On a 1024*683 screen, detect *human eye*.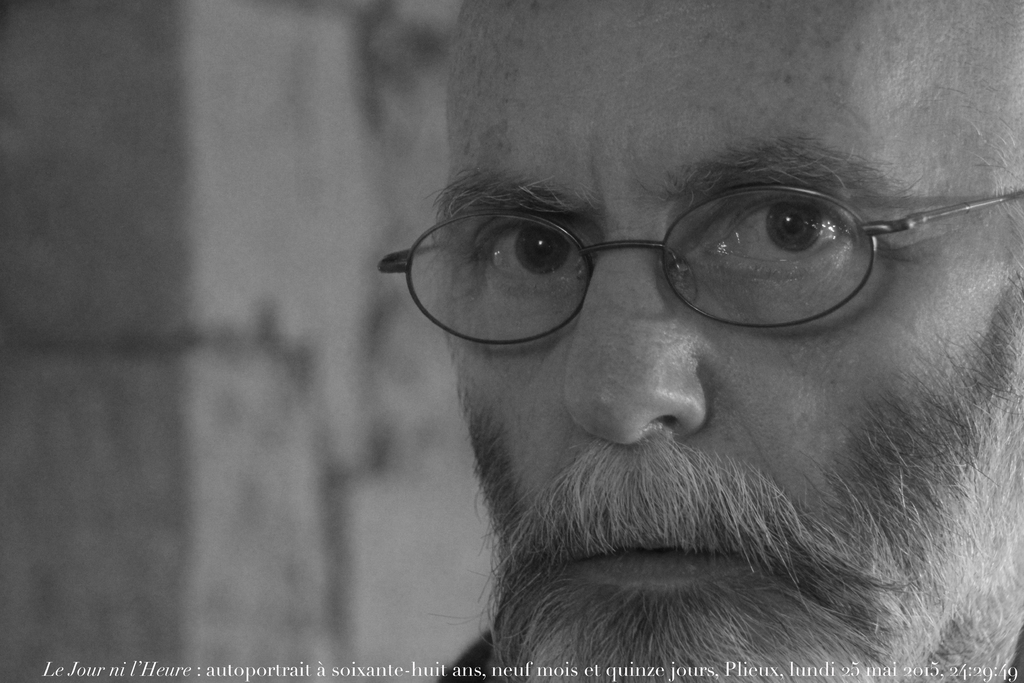
[x1=696, y1=166, x2=931, y2=285].
